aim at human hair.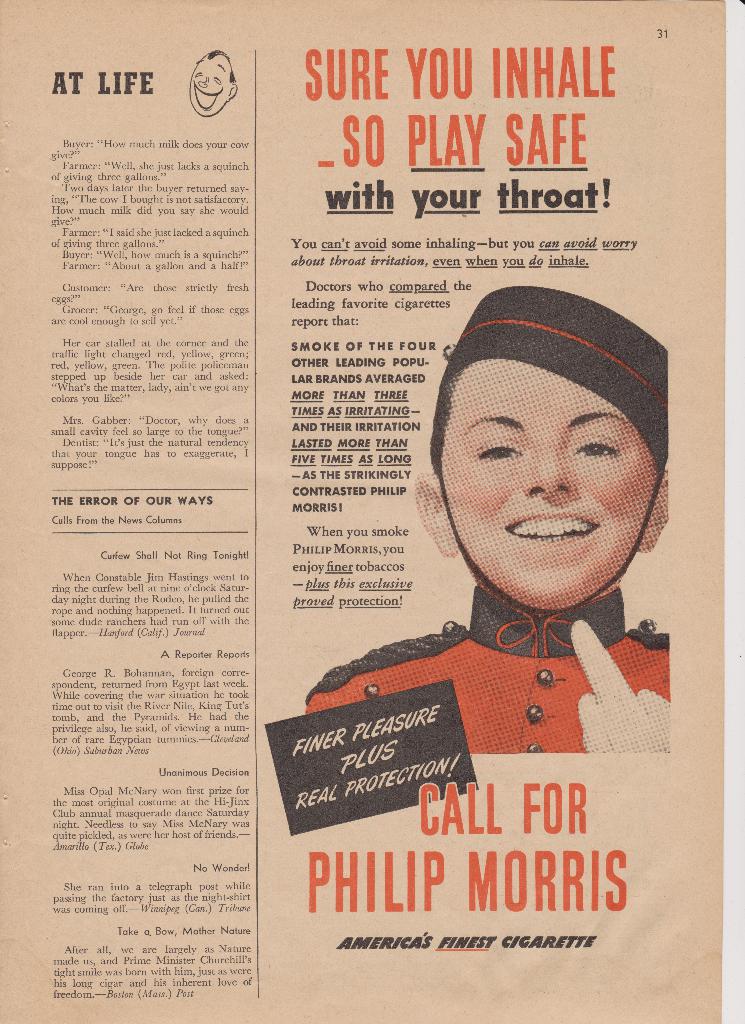
Aimed at <box>429,369,459,476</box>.
